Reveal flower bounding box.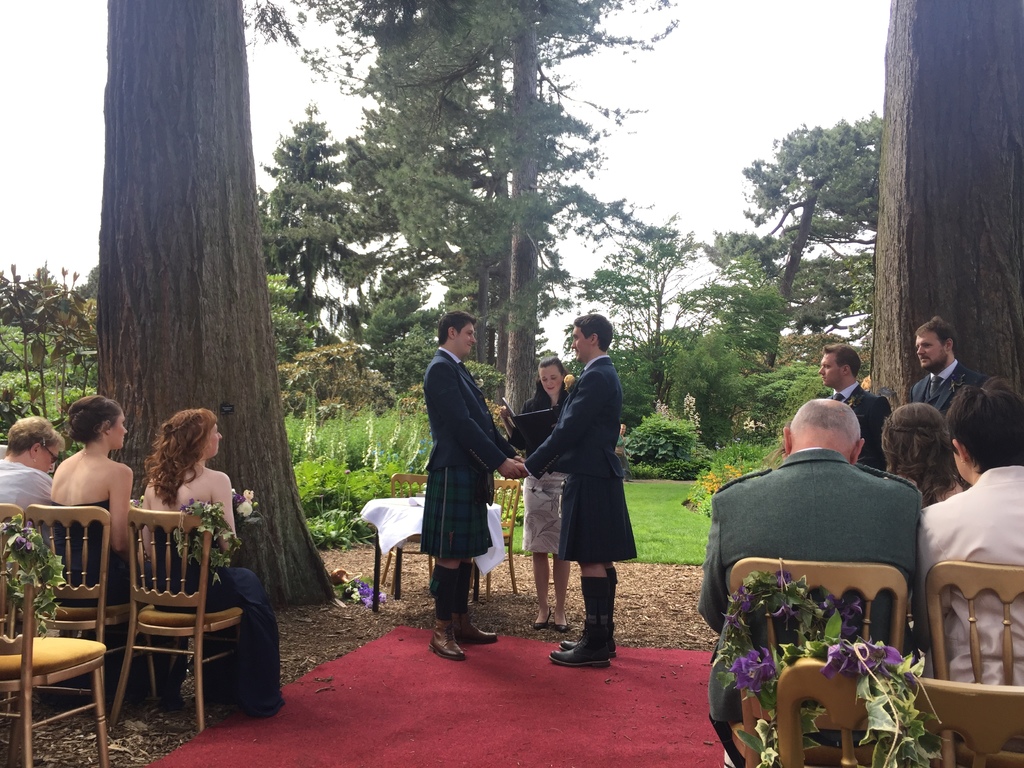
Revealed: 320, 492, 325, 497.
